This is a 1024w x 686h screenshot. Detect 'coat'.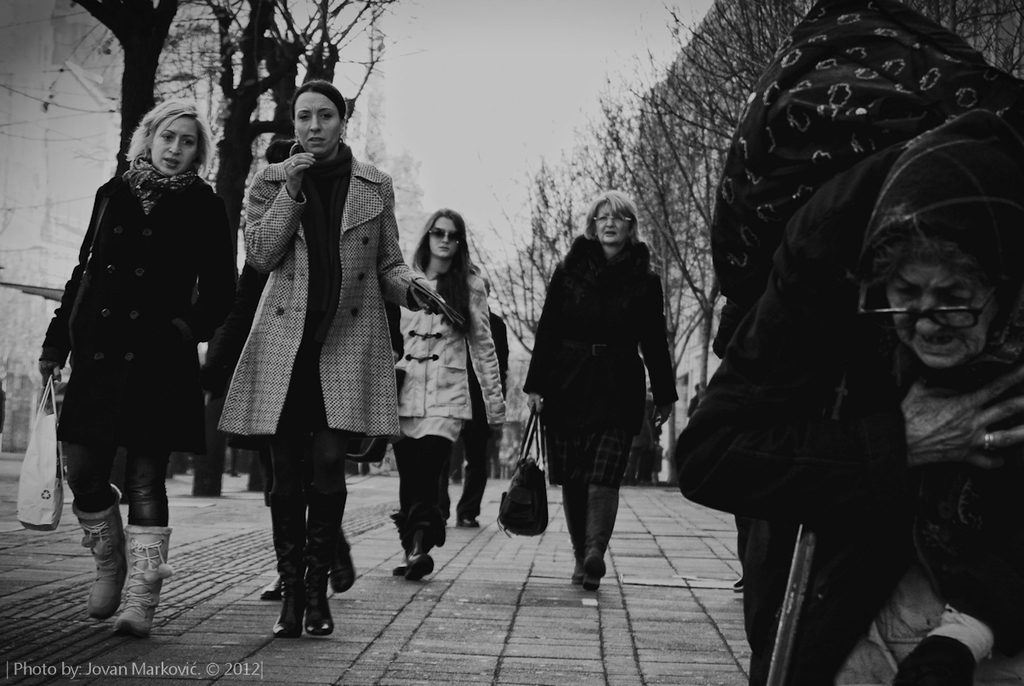
<box>216,109,395,485</box>.
